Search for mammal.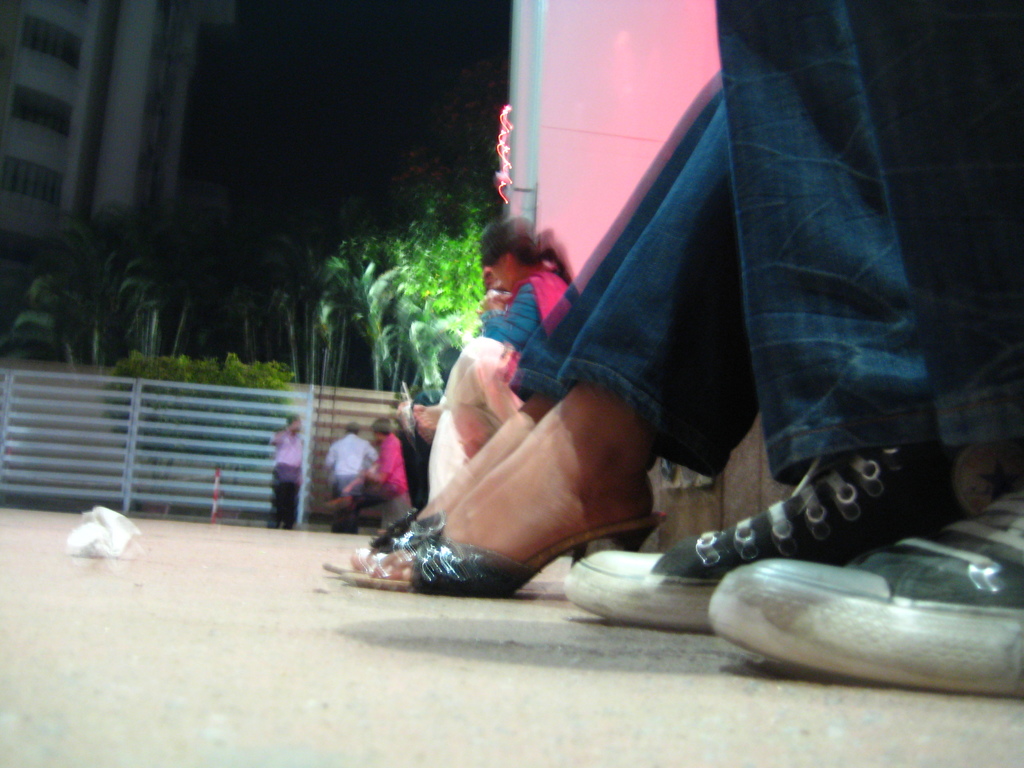
Found at region(330, 420, 370, 489).
